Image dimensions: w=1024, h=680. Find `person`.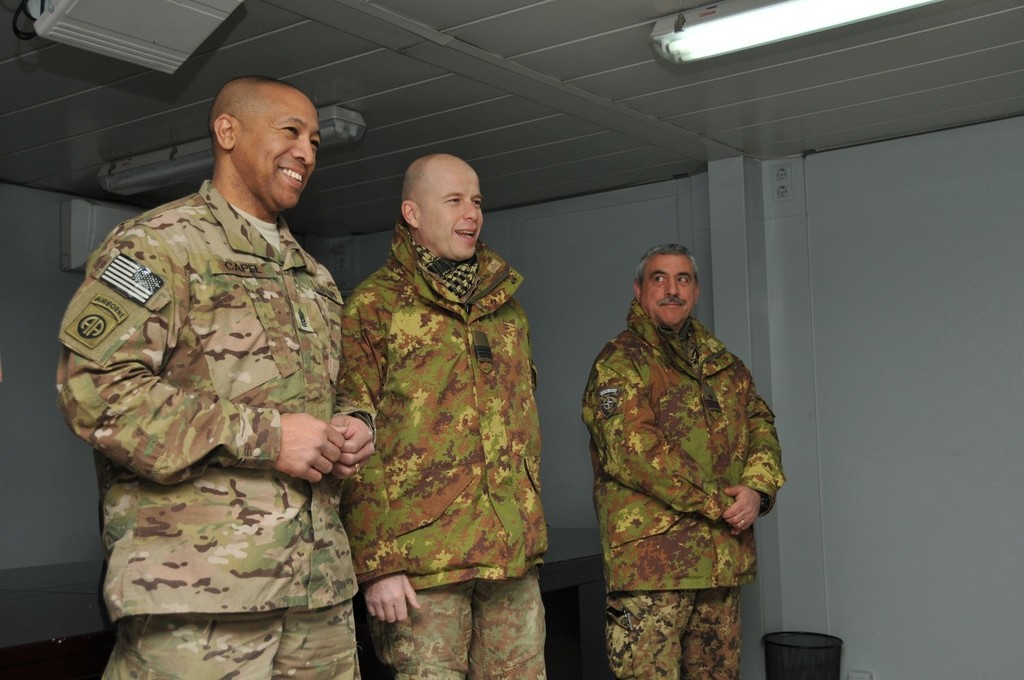
box=[56, 77, 374, 679].
